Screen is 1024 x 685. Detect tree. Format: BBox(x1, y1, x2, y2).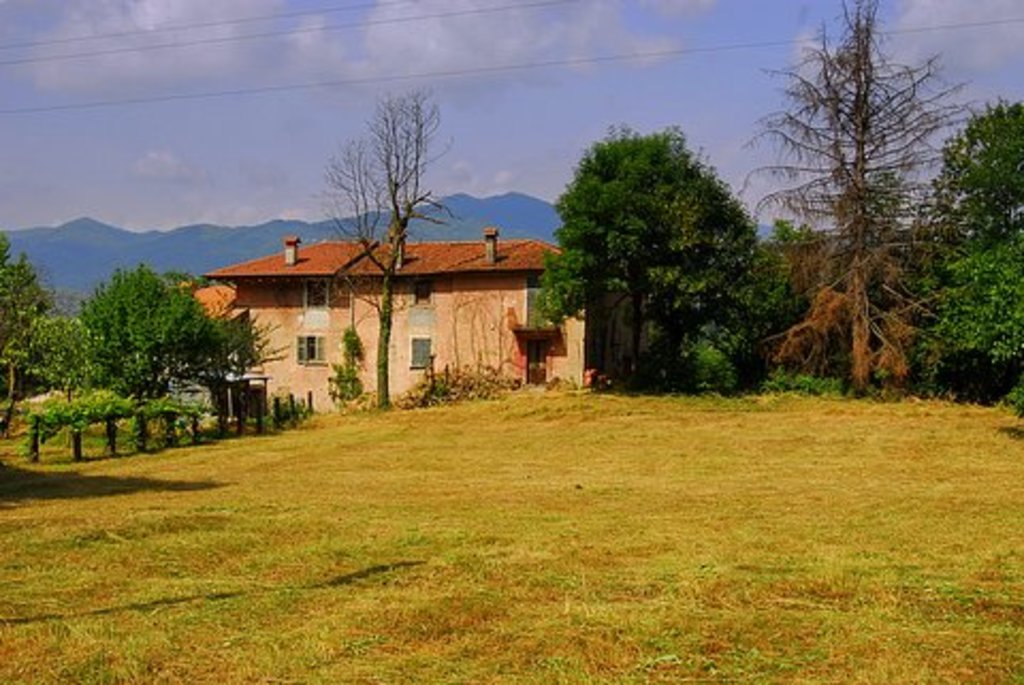
BBox(932, 98, 1022, 391).
